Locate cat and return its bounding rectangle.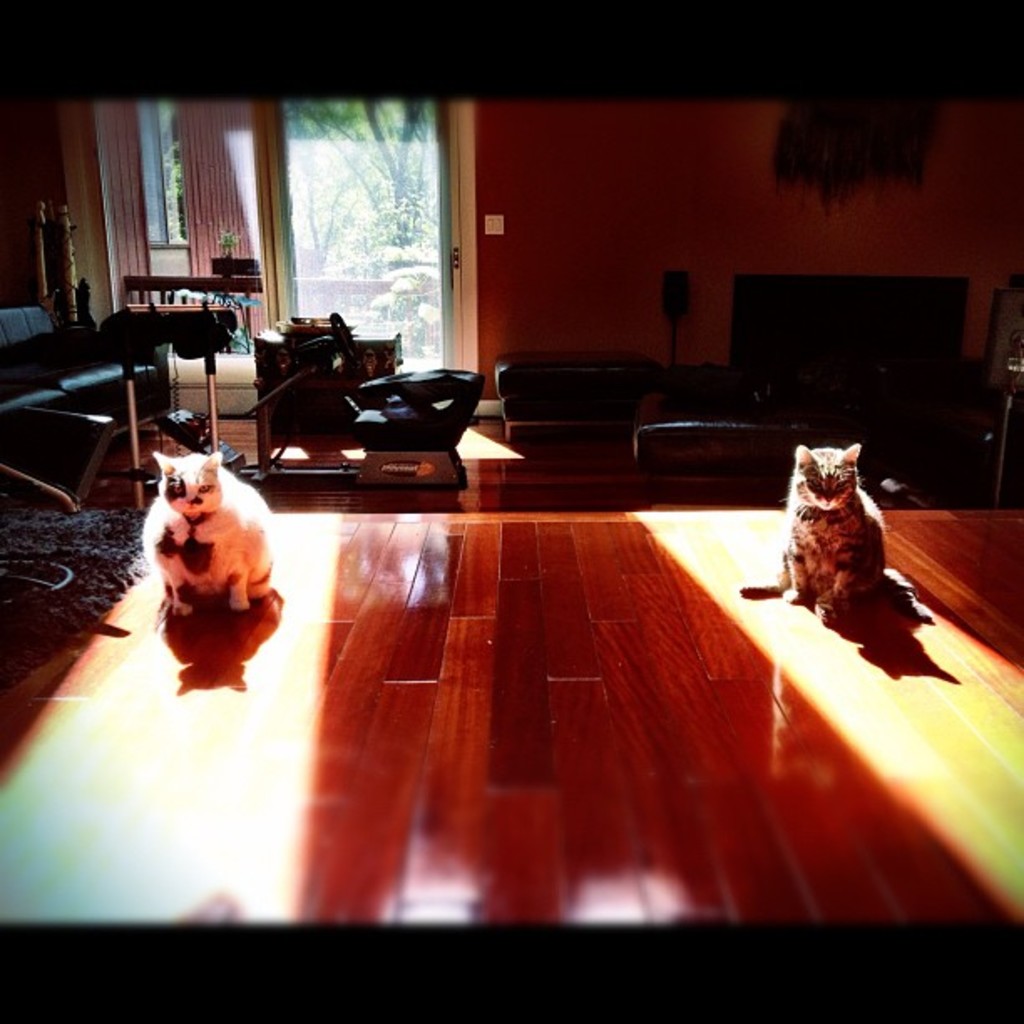
{"left": 736, "top": 435, "right": 892, "bottom": 629}.
